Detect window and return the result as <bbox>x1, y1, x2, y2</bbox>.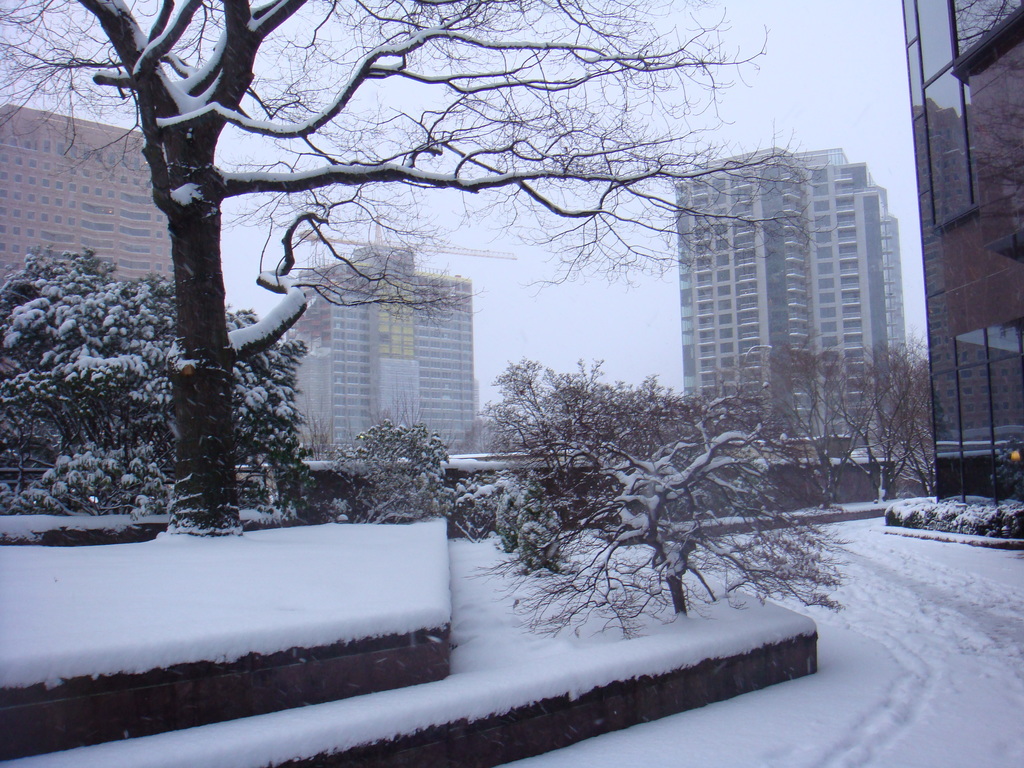
<bbox>842, 319, 863, 326</bbox>.
